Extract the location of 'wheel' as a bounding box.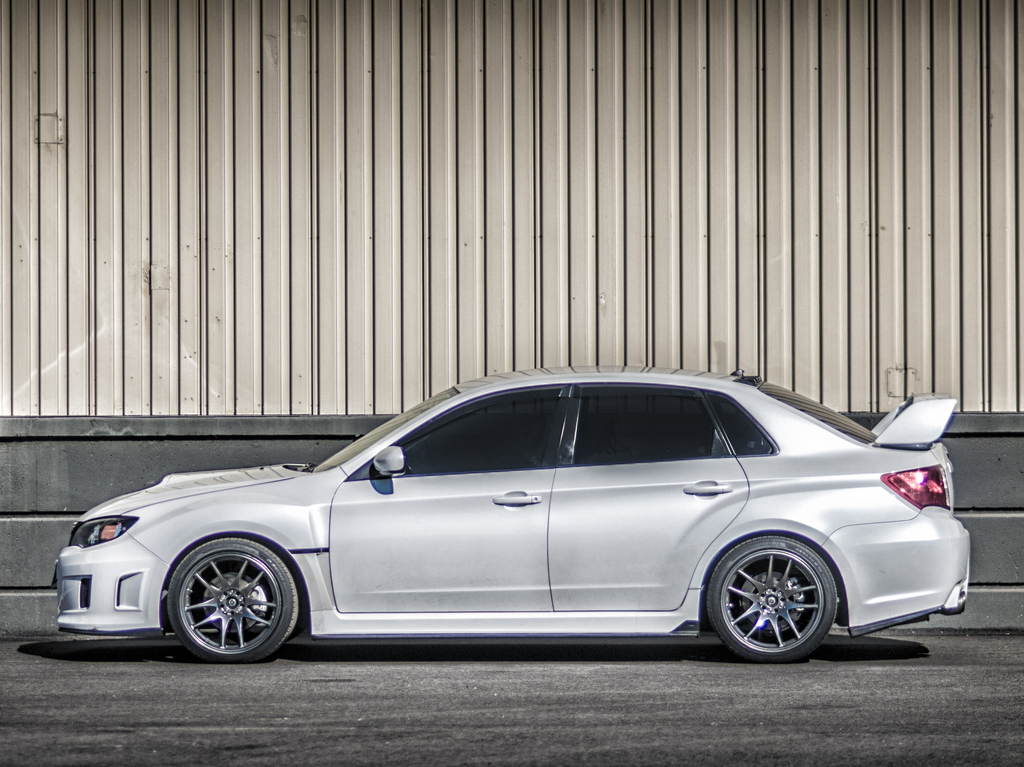
bbox(695, 542, 847, 659).
